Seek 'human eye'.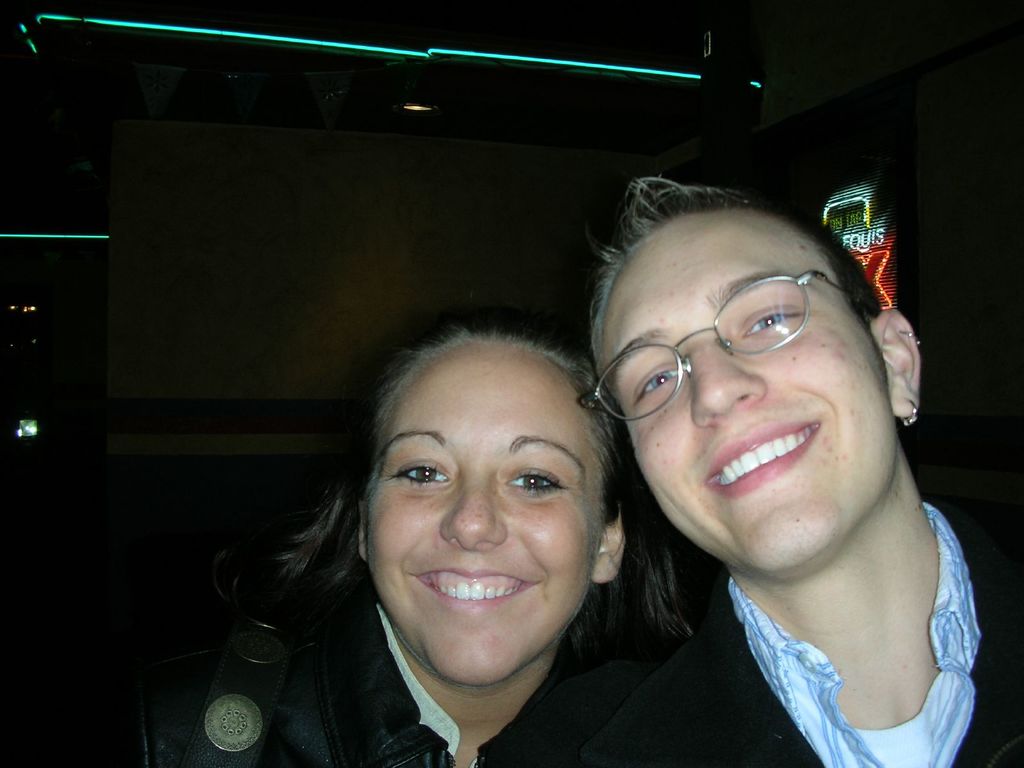
[left=504, top=466, right=563, bottom=495].
